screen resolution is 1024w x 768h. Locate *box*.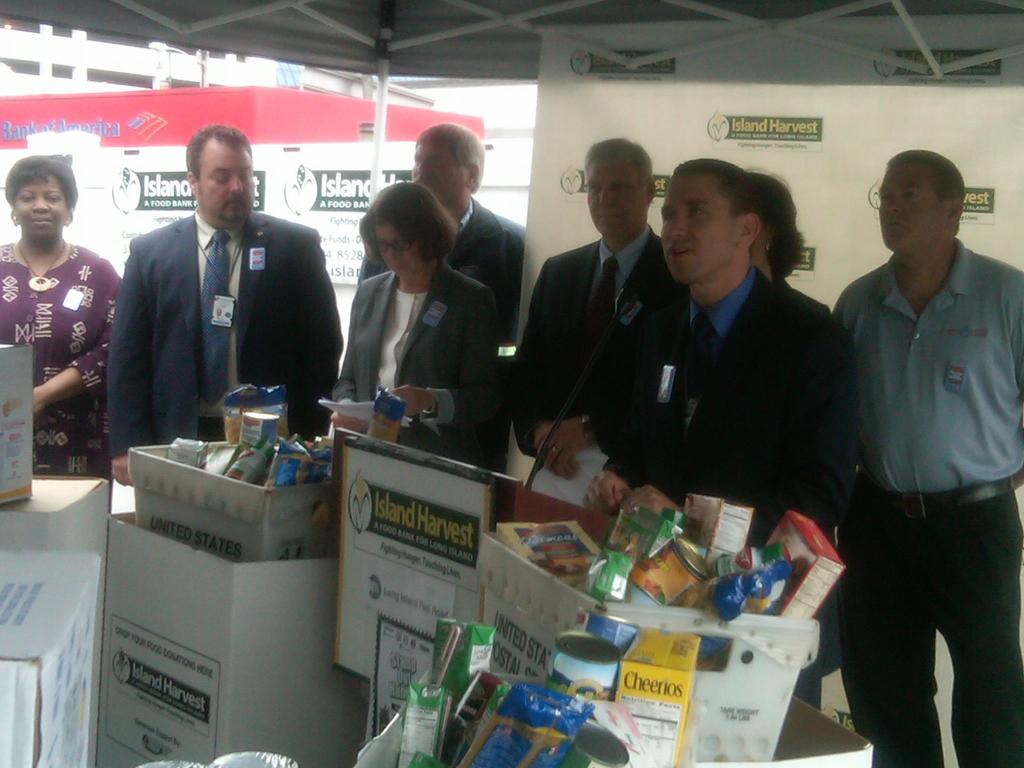
(left=680, top=495, right=749, bottom=568).
